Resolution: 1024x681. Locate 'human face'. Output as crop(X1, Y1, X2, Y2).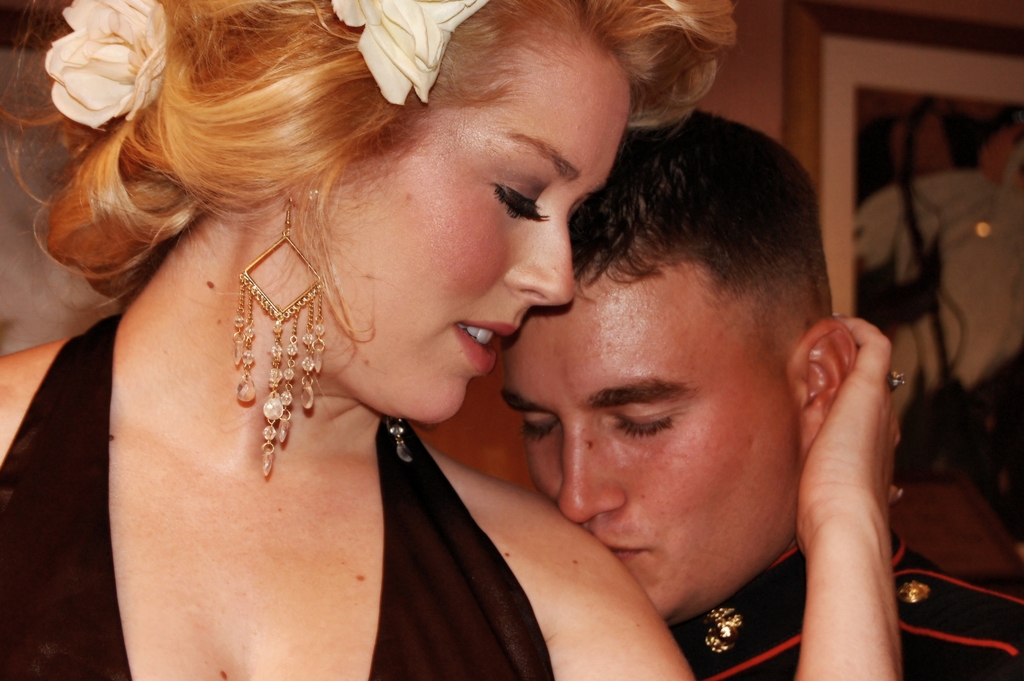
crop(326, 58, 632, 414).
